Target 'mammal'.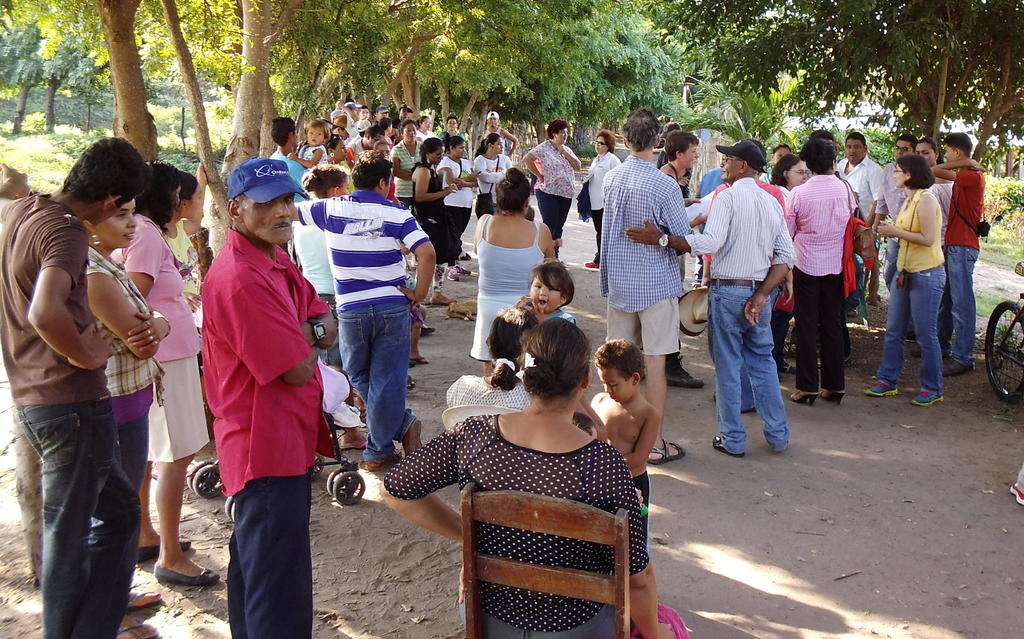
Target region: l=767, t=153, r=808, b=356.
